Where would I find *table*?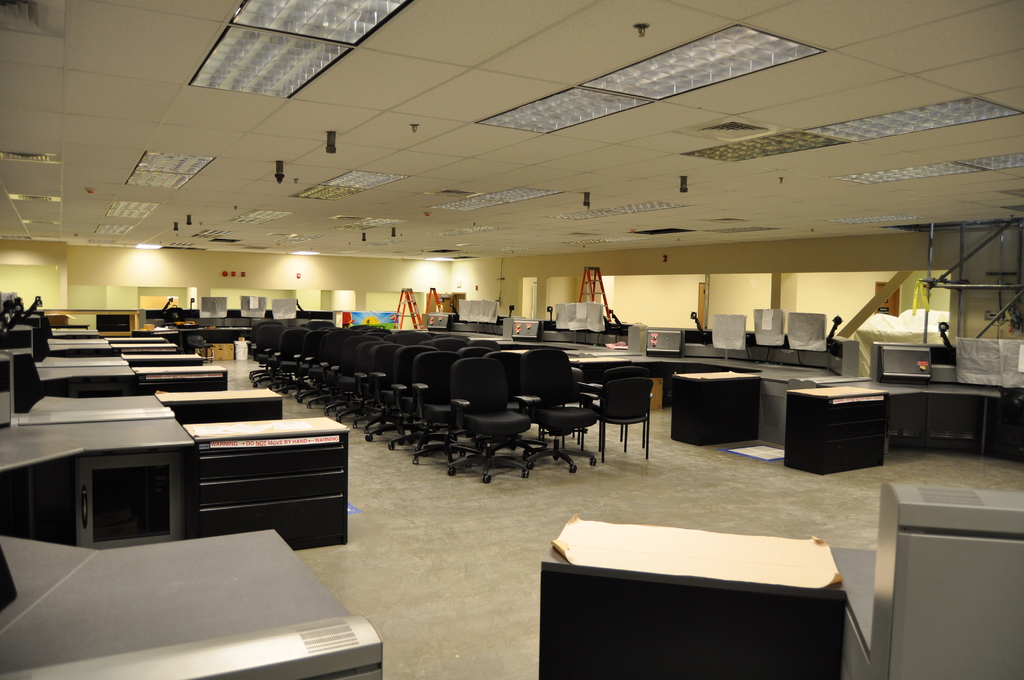
At 518 506 848 679.
